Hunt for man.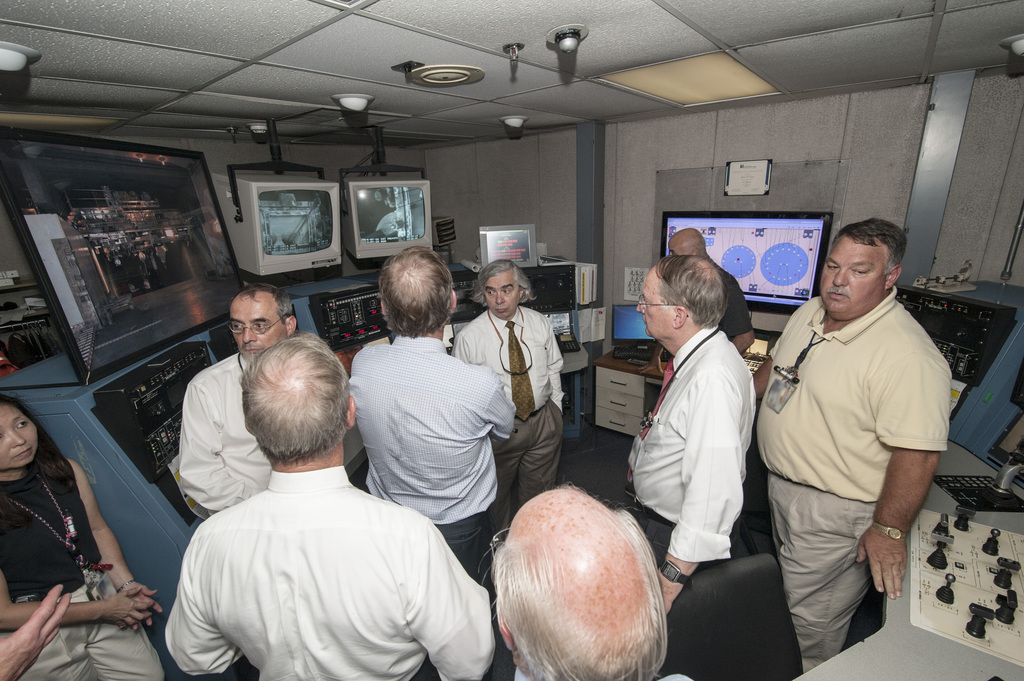
Hunted down at detection(488, 482, 694, 680).
